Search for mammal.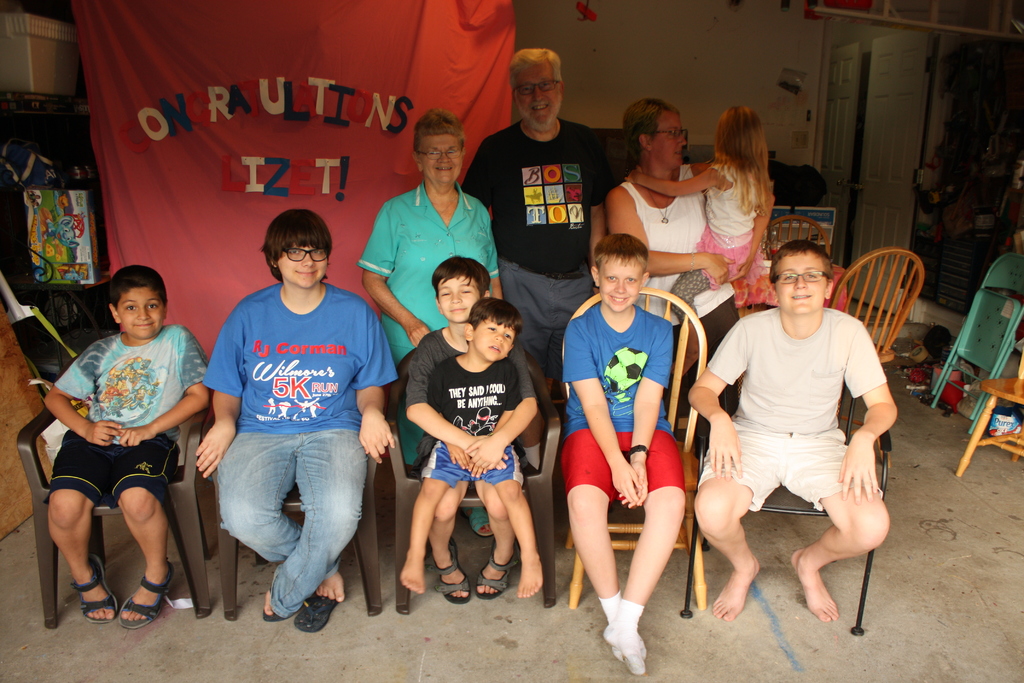
Found at (left=41, top=263, right=212, bottom=631).
